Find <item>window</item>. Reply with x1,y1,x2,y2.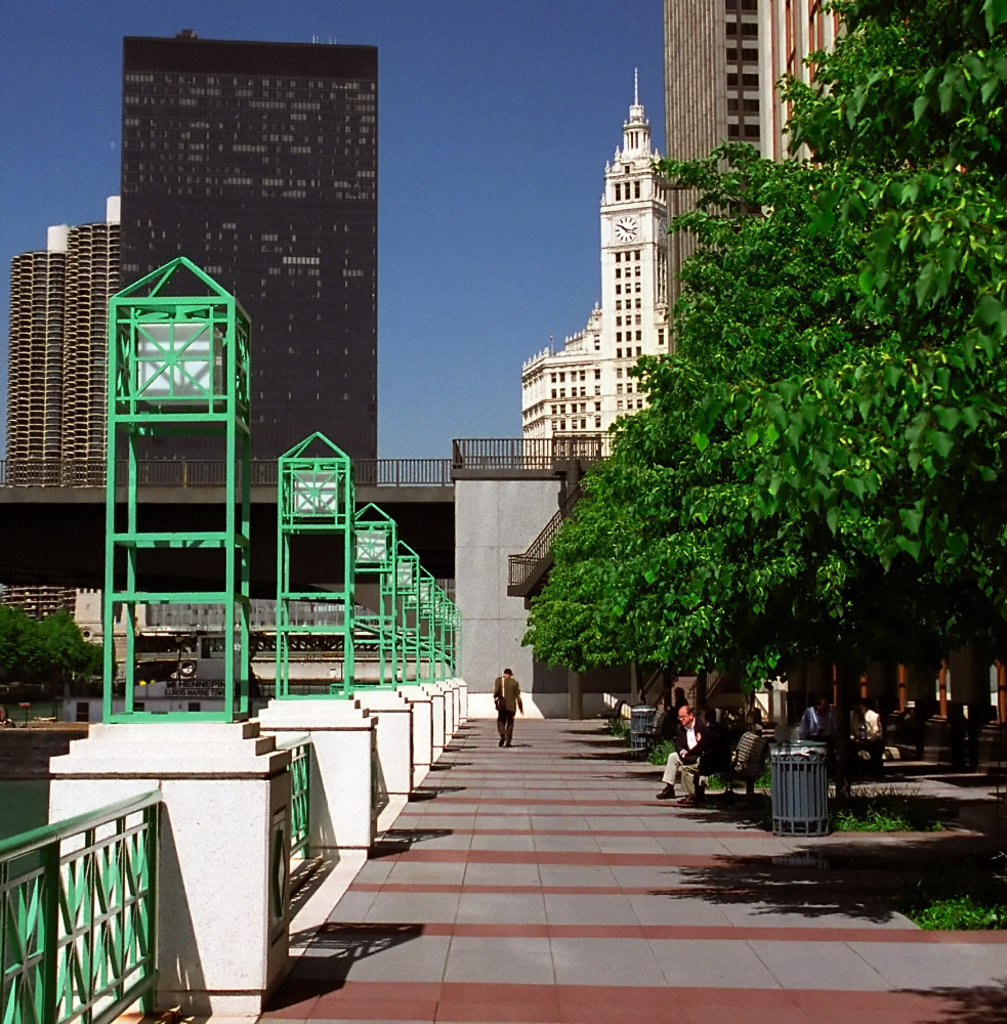
727,93,759,120.
